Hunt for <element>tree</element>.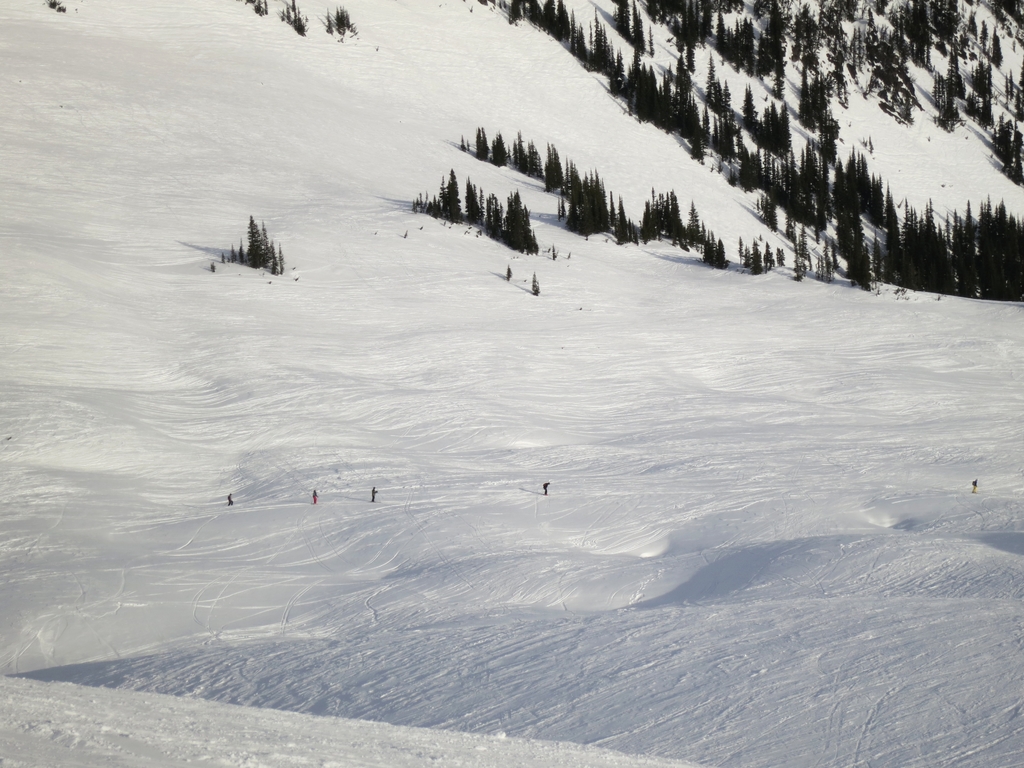
Hunted down at {"left": 460, "top": 175, "right": 483, "bottom": 227}.
